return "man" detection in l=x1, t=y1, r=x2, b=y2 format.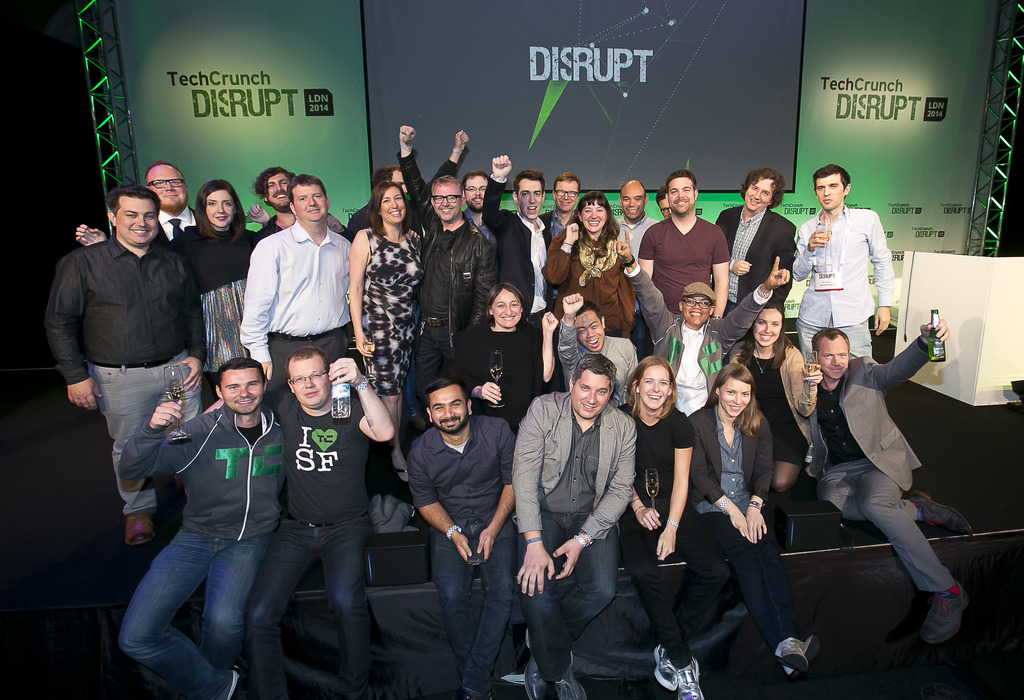
l=639, t=168, r=728, b=314.
